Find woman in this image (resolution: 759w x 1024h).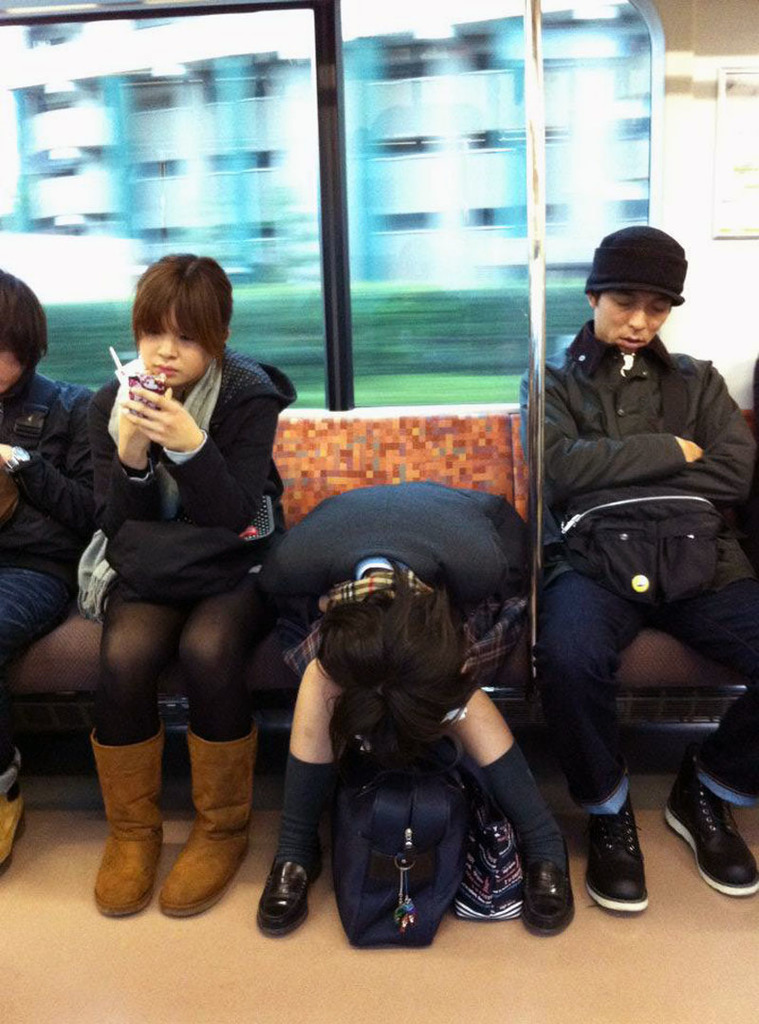
70/247/296/922.
